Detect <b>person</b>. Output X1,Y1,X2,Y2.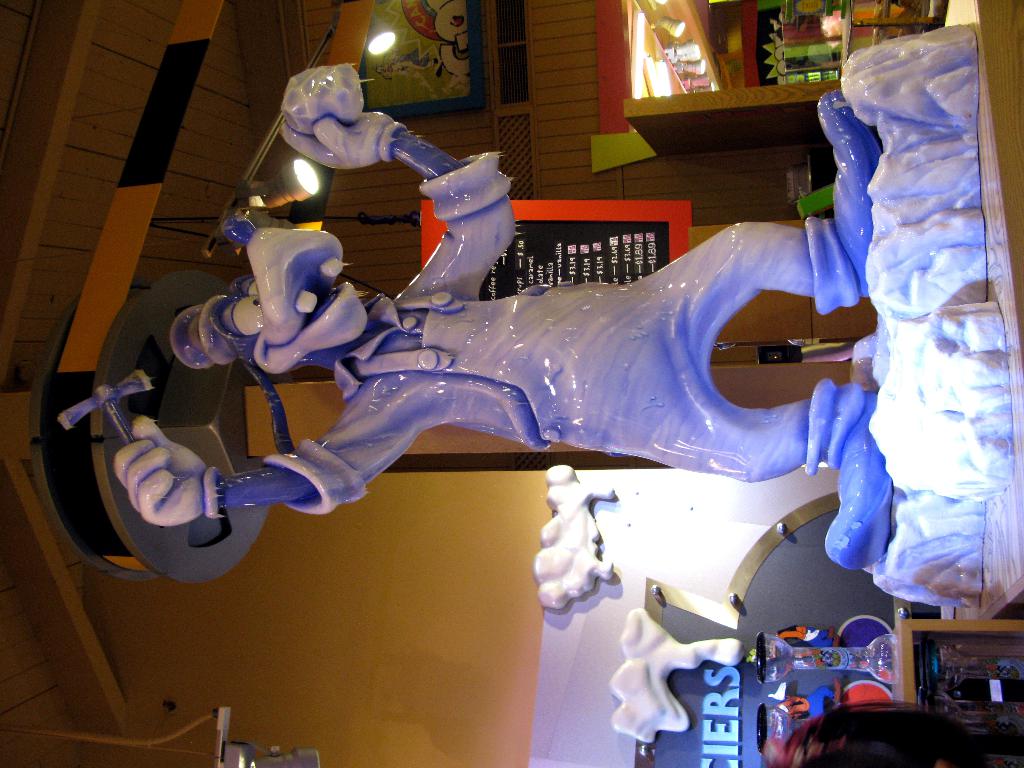
774,707,996,767.
